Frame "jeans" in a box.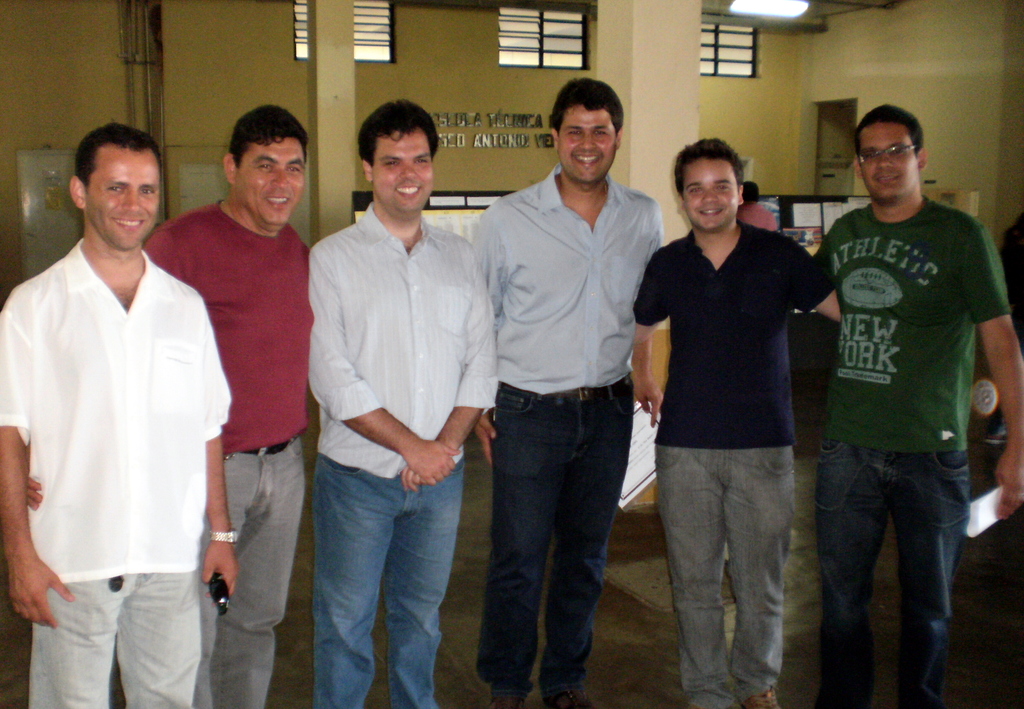
select_region(808, 440, 984, 708).
